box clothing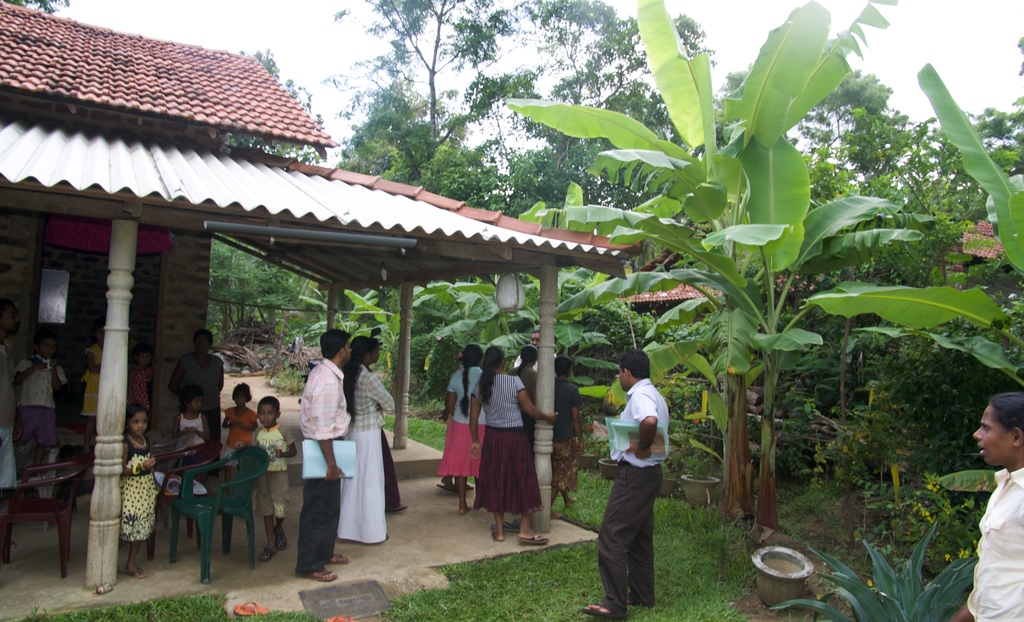
l=257, t=428, r=286, b=523
